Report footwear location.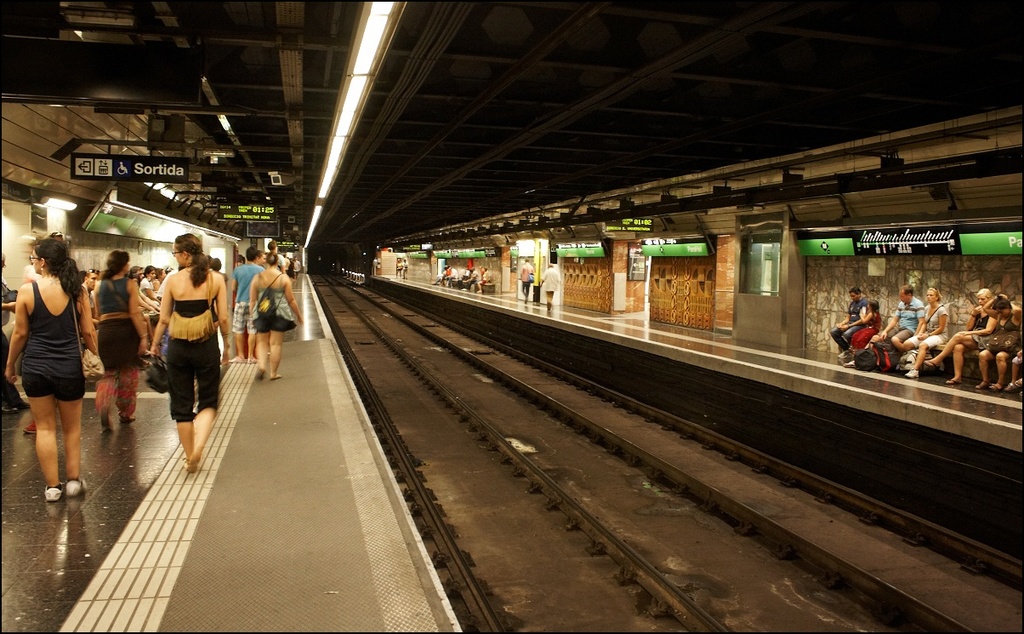
Report: (x1=42, y1=485, x2=65, y2=505).
